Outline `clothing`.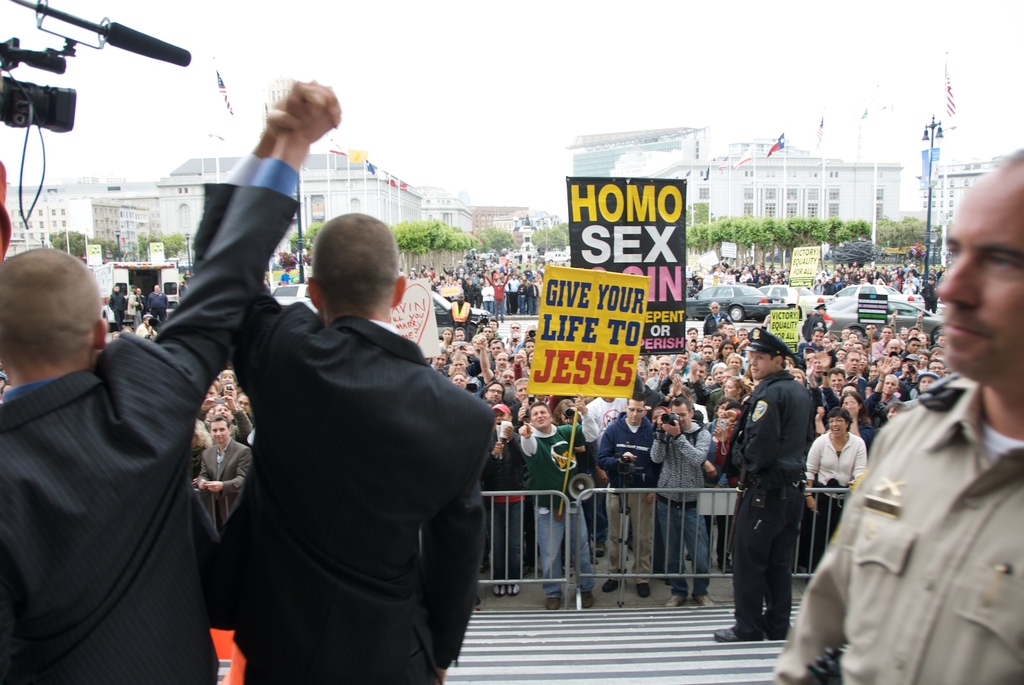
Outline: [left=702, top=308, right=732, bottom=336].
